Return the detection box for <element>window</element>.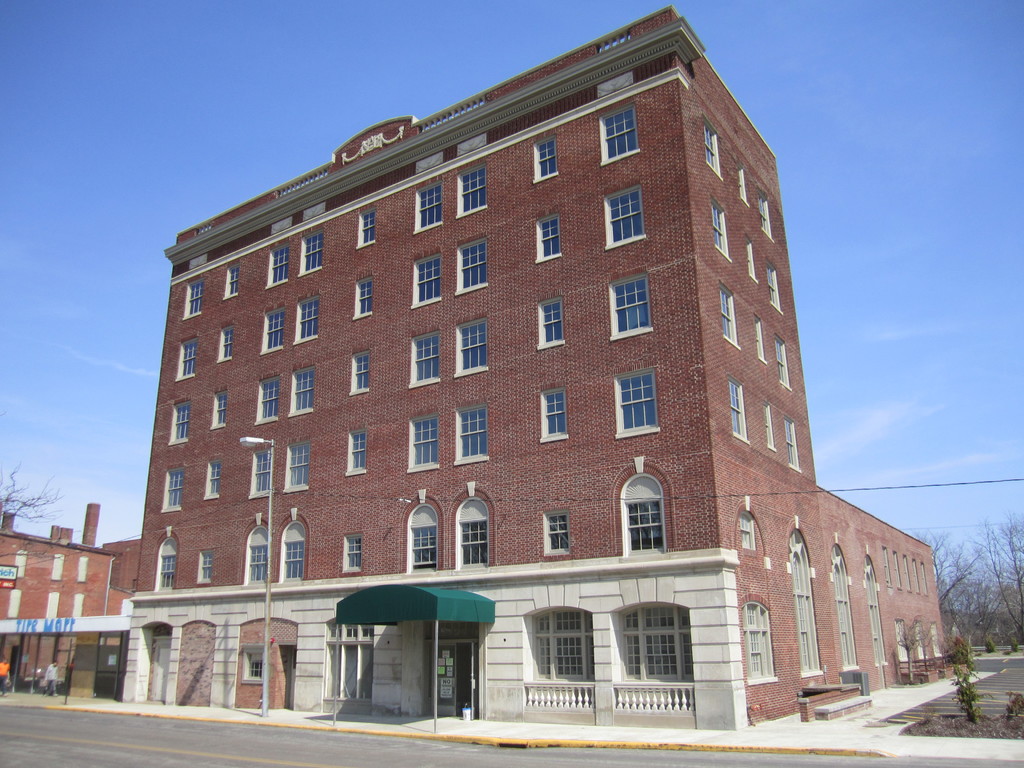
l=612, t=196, r=638, b=241.
